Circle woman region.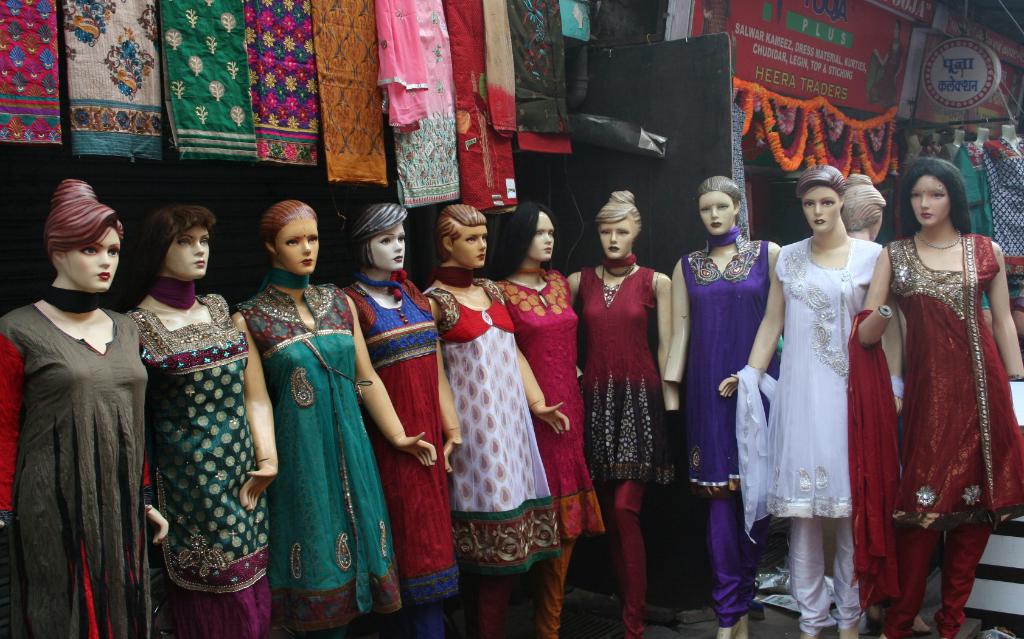
Region: rect(329, 194, 461, 638).
